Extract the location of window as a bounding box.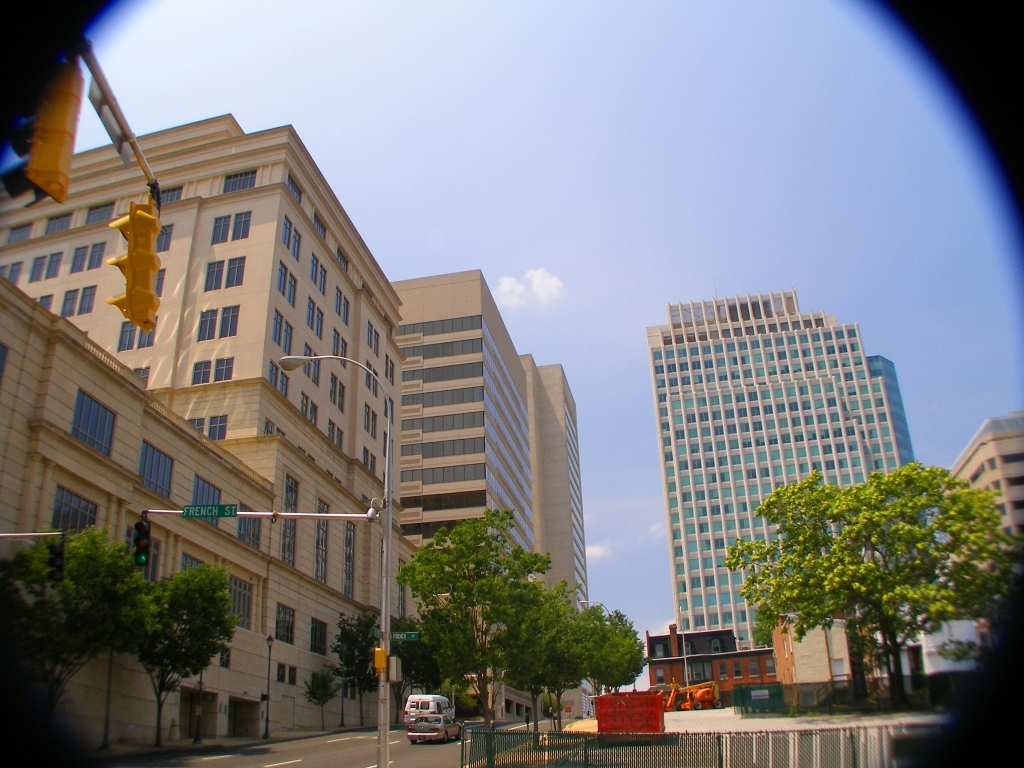
[x1=9, y1=225, x2=31, y2=242].
